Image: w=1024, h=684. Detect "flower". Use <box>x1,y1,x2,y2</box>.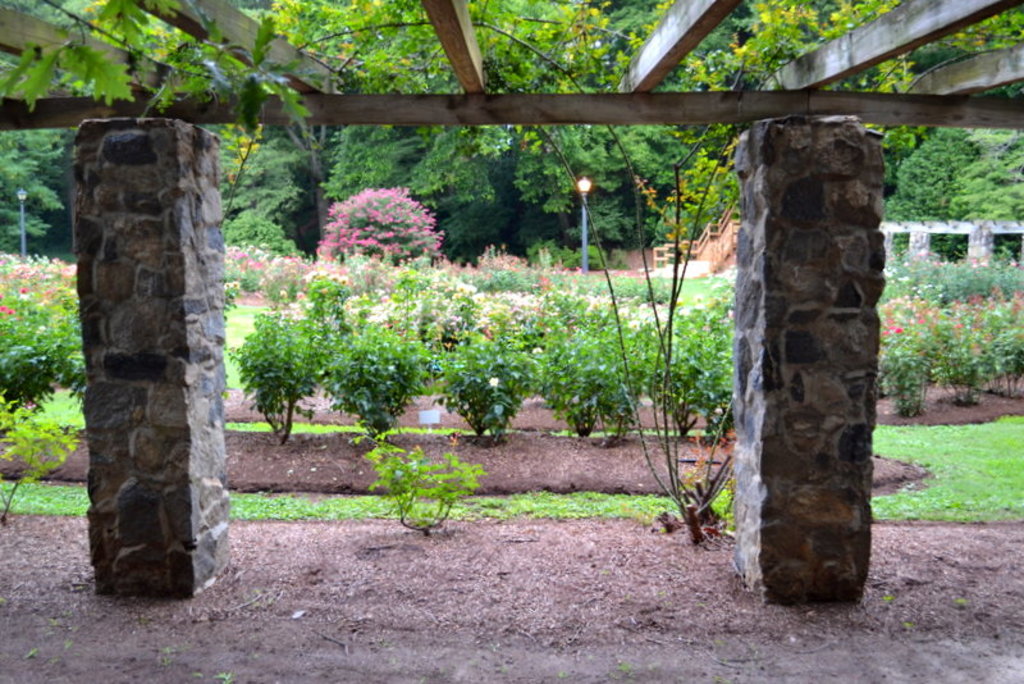
<box>888,320,908,336</box>.
